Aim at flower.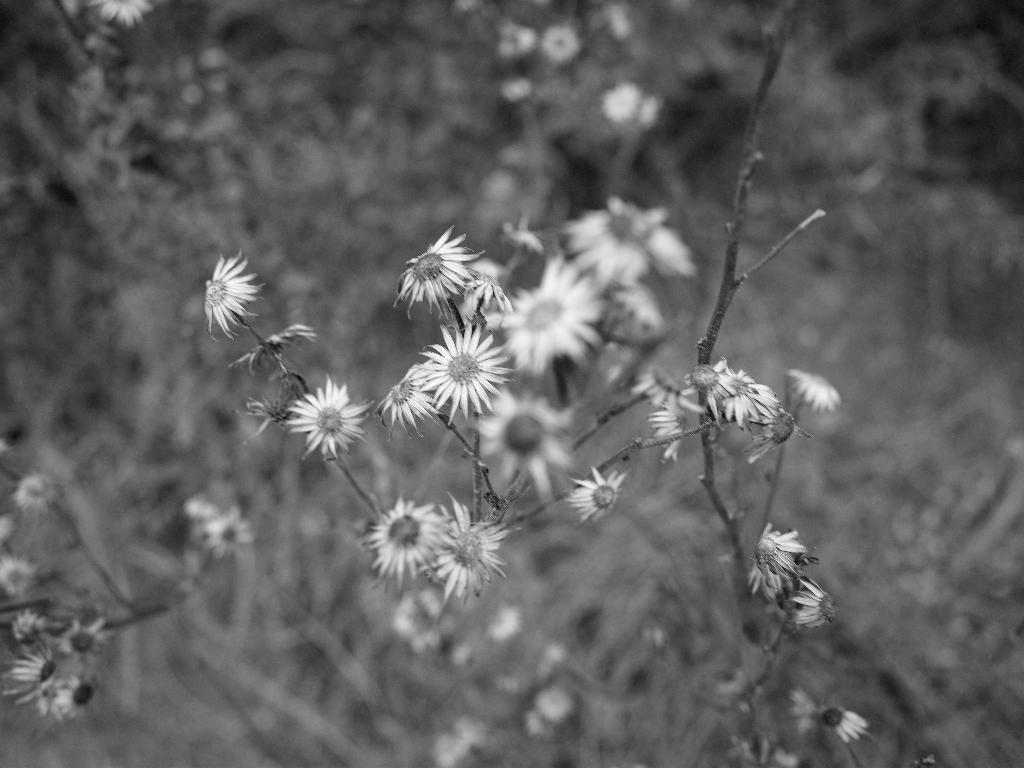
Aimed at box(227, 326, 316, 373).
